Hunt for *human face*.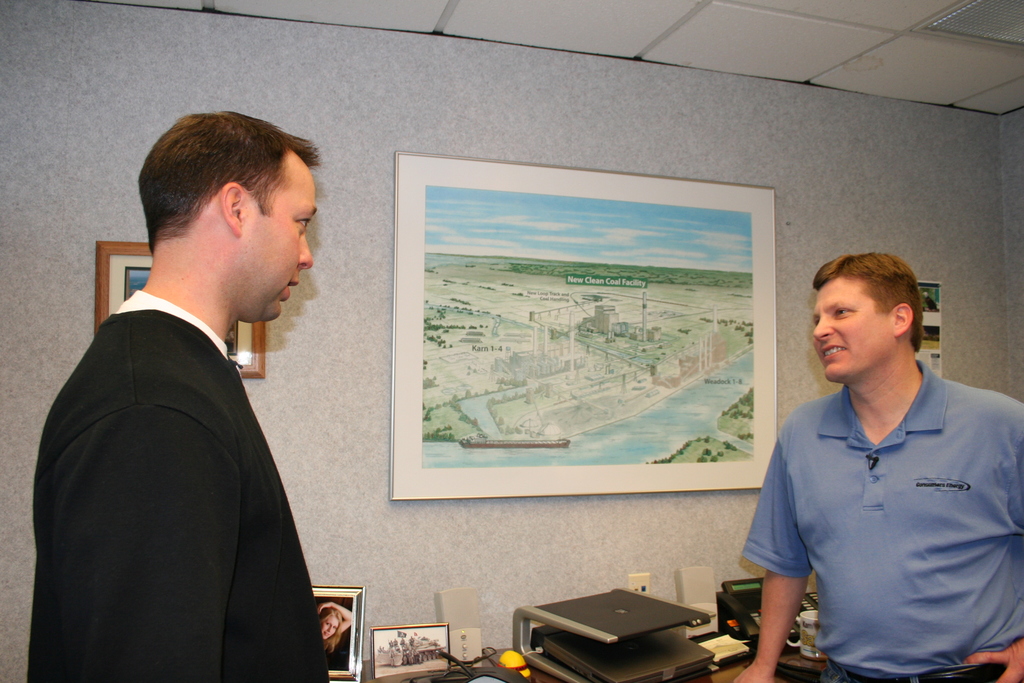
Hunted down at [x1=810, y1=277, x2=900, y2=381].
